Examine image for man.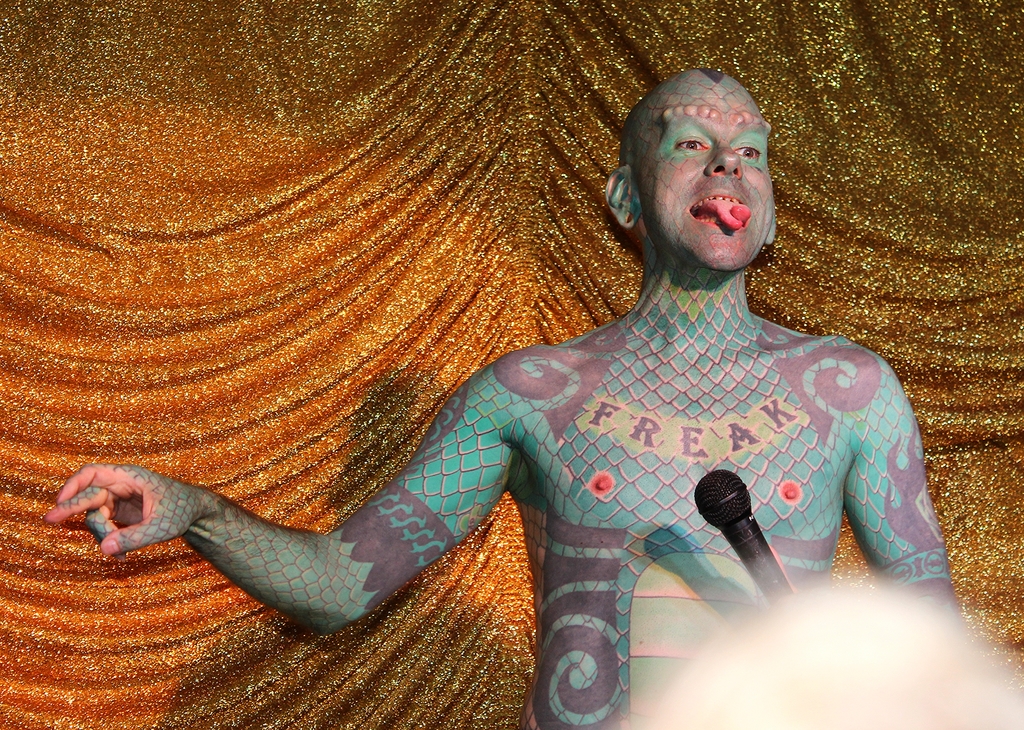
Examination result: box=[45, 63, 958, 729].
